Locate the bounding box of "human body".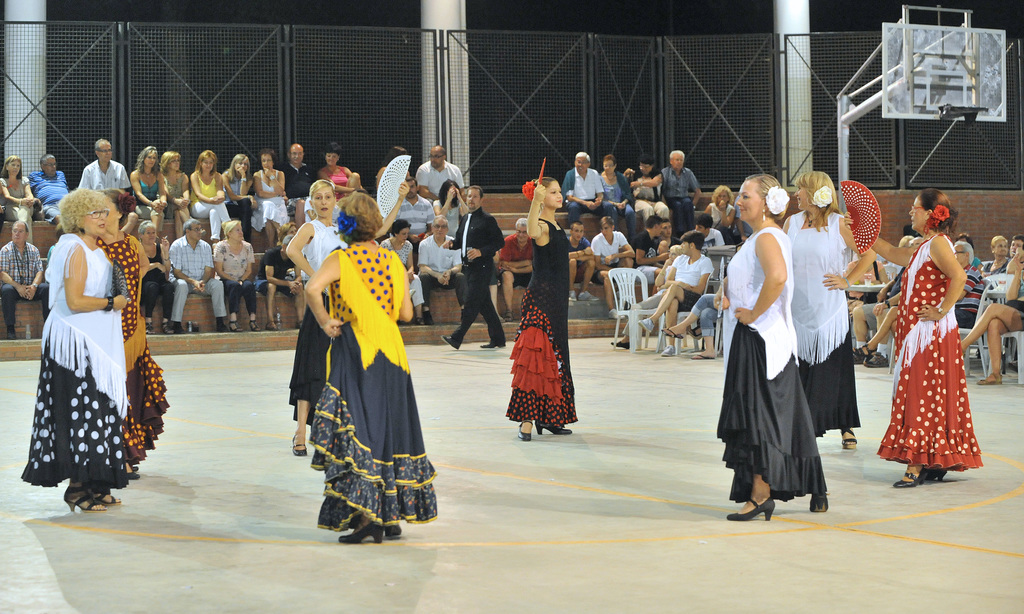
Bounding box: select_region(259, 216, 312, 321).
